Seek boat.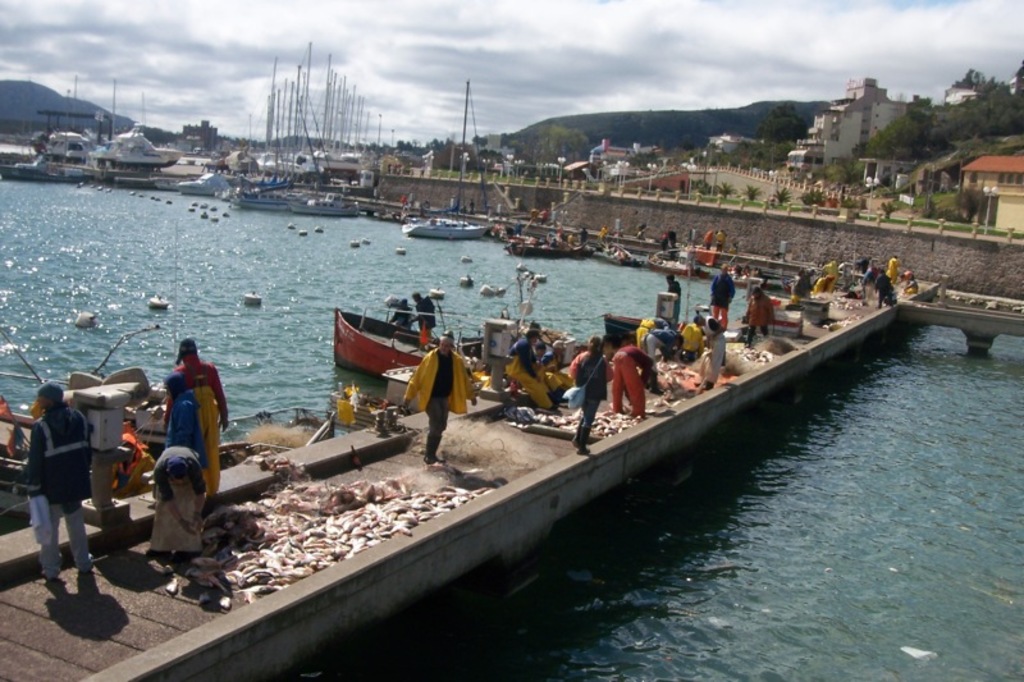
376:363:416:406.
